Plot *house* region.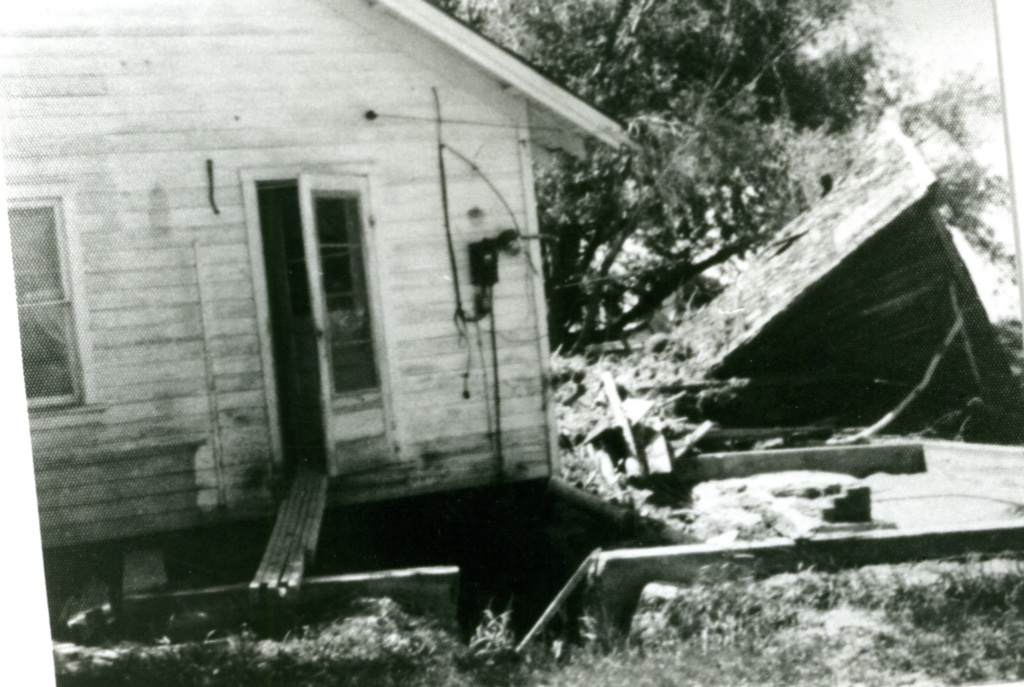
Plotted at l=0, t=0, r=630, b=544.
